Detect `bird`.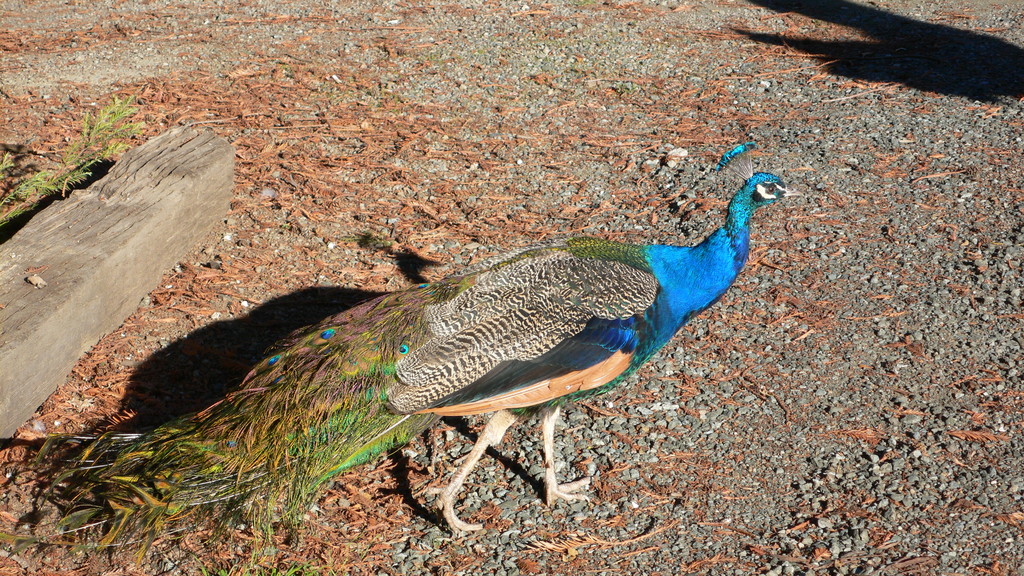
Detected at Rect(55, 112, 836, 517).
